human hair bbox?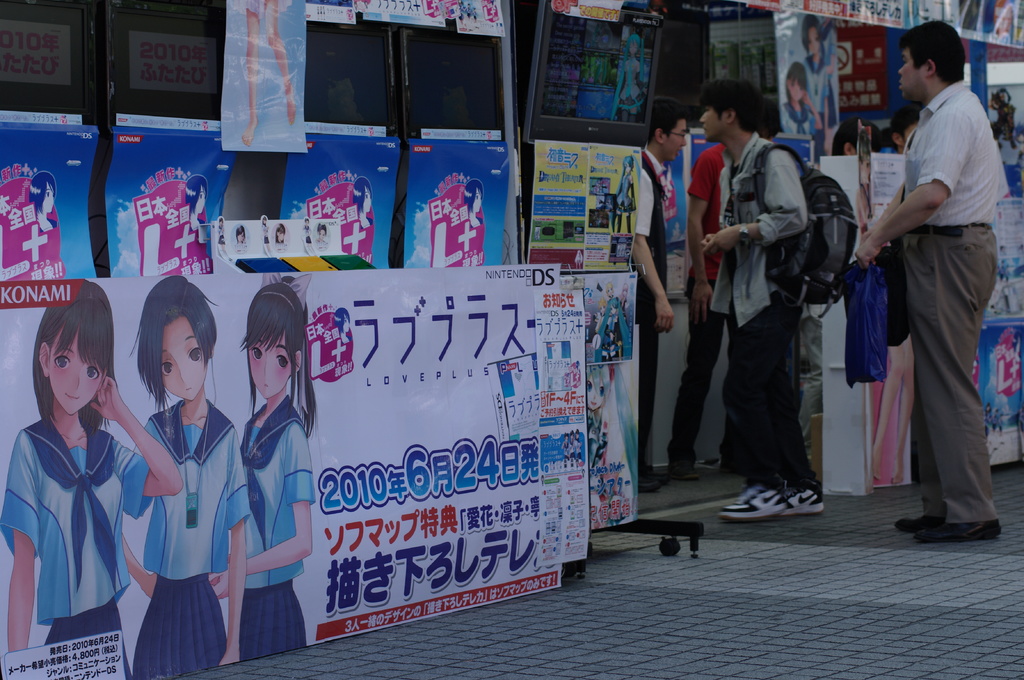
<box>184,174,209,219</box>
